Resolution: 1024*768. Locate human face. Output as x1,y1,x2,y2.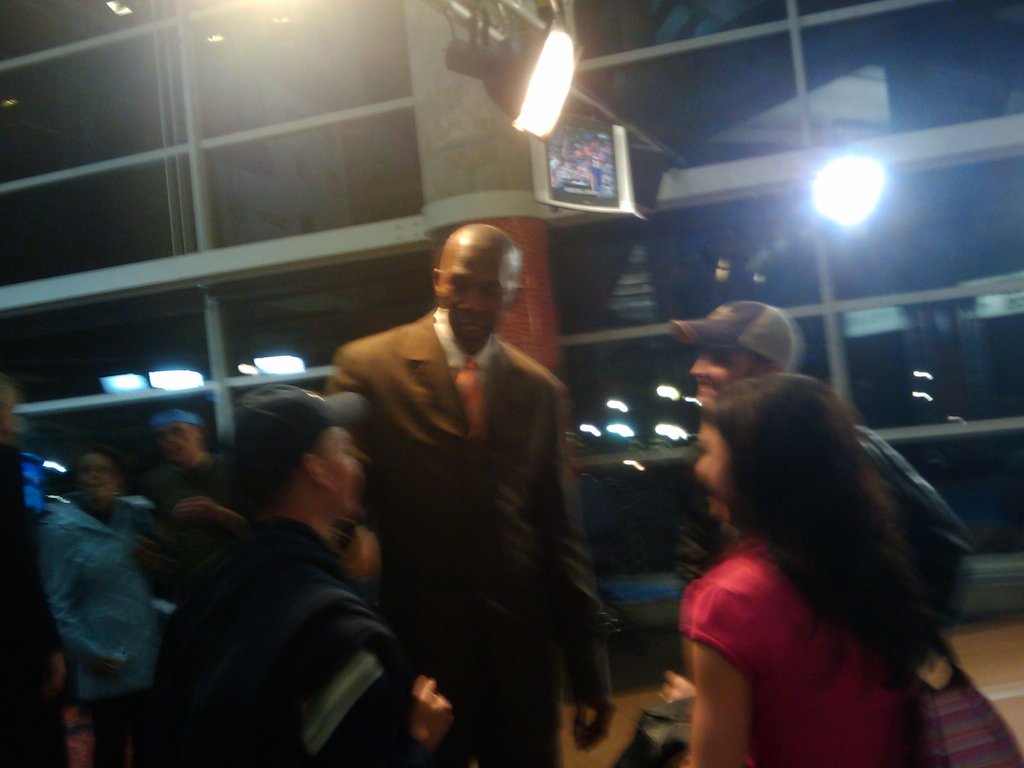
689,347,755,403.
